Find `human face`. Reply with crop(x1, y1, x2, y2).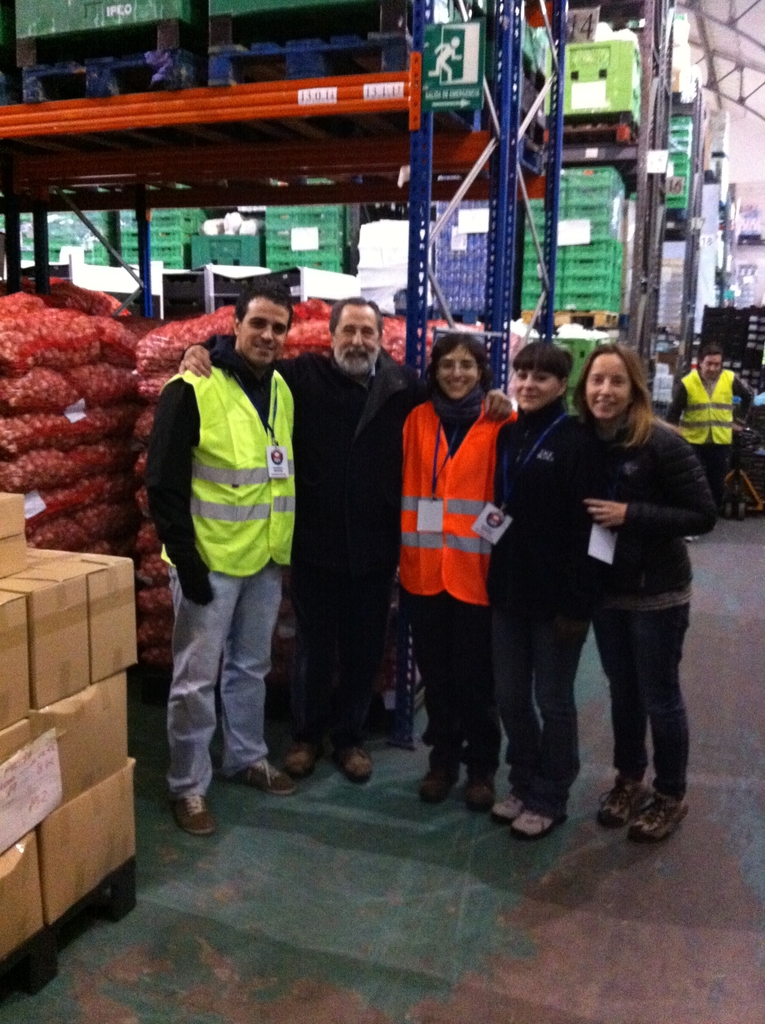
crop(513, 370, 553, 406).
